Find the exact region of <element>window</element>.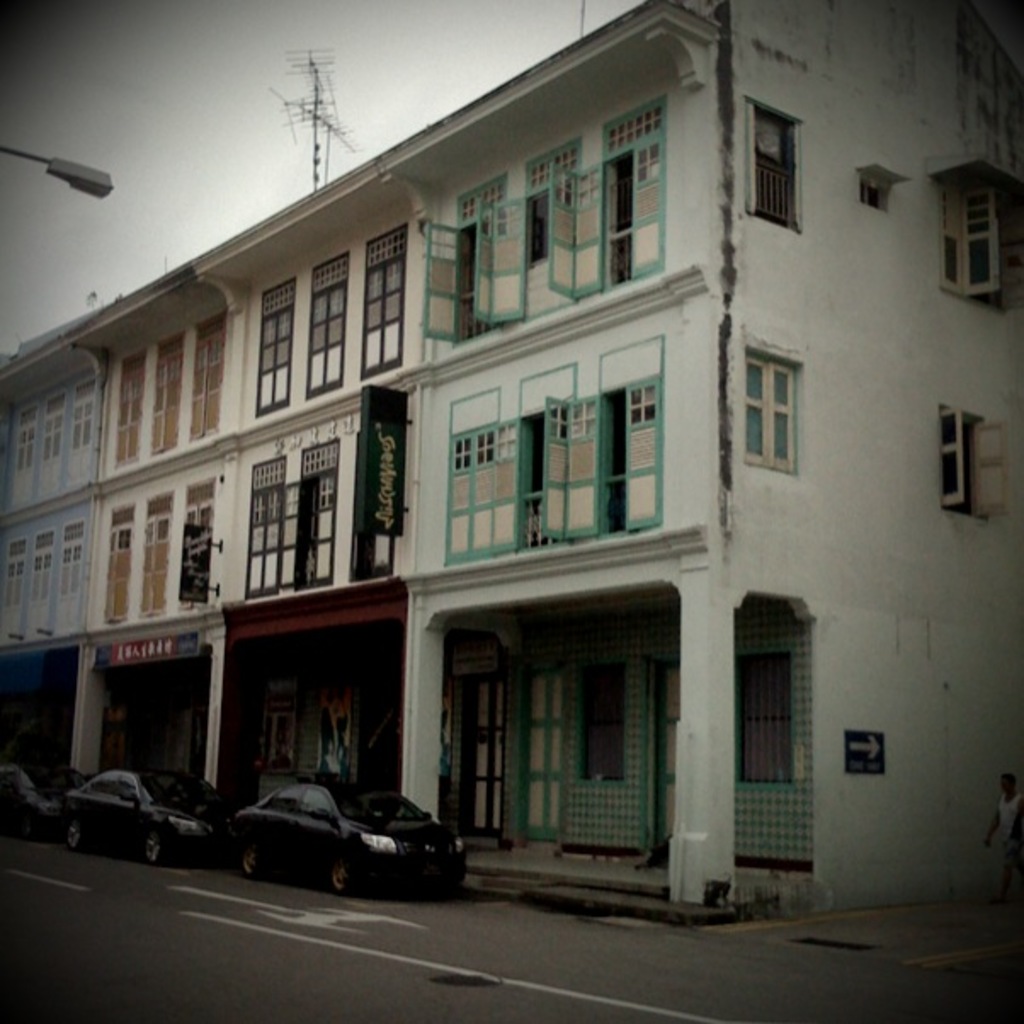
Exact region: left=745, top=99, right=805, bottom=226.
